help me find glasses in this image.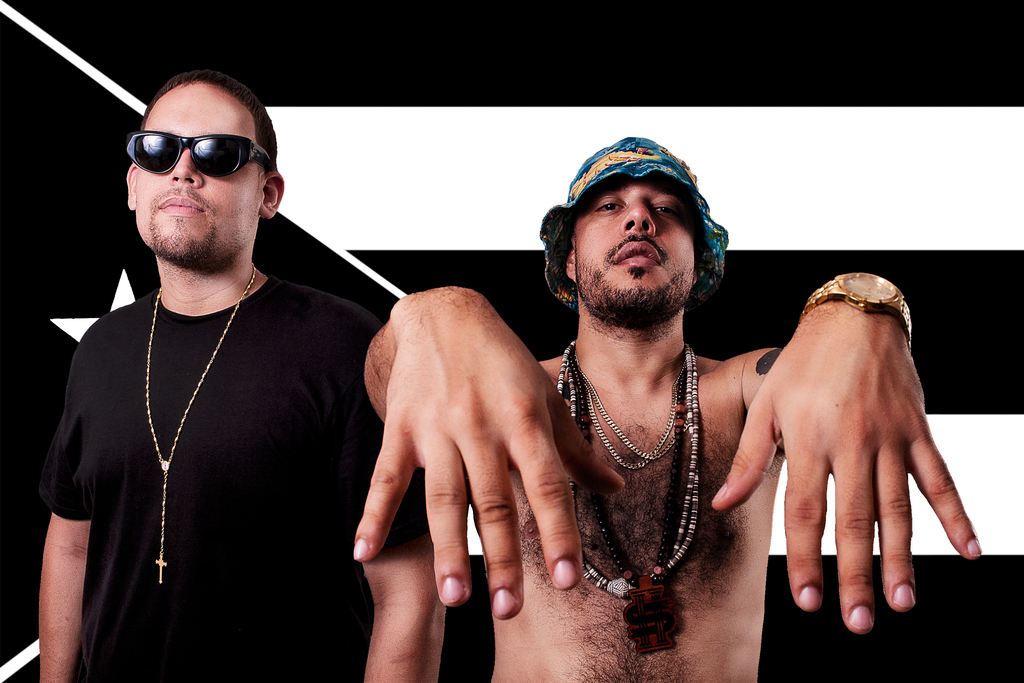
Found it: [120,125,264,175].
